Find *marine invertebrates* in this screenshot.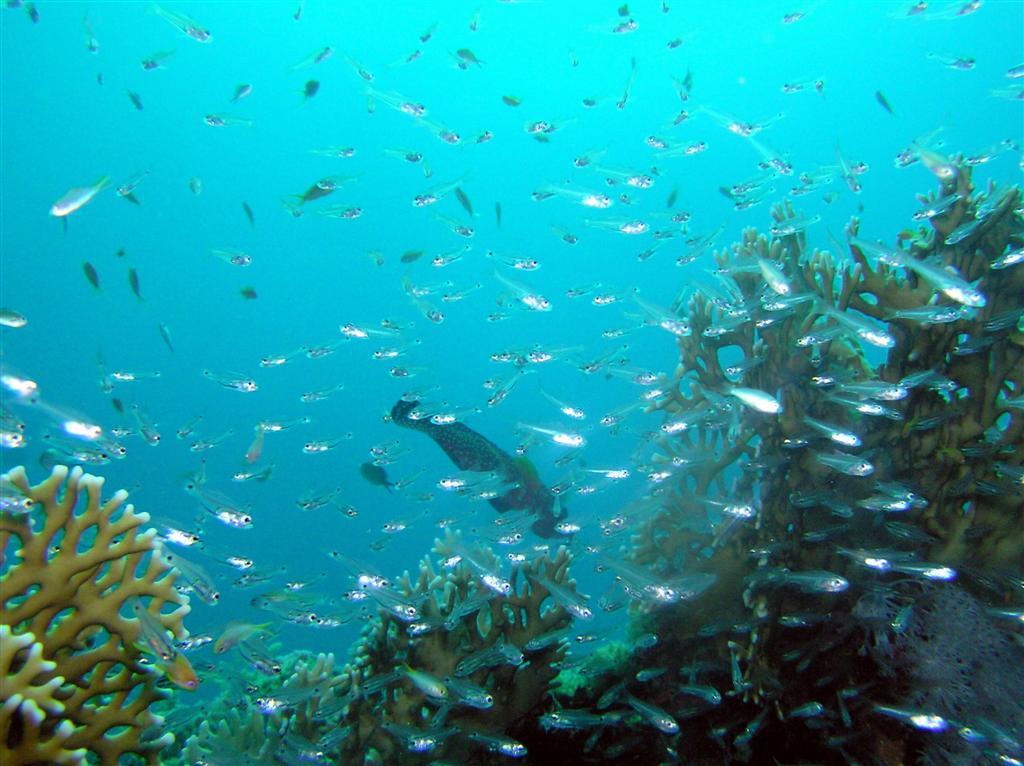
The bounding box for *marine invertebrates* is {"x1": 782, "y1": 9, "x2": 801, "y2": 22}.
